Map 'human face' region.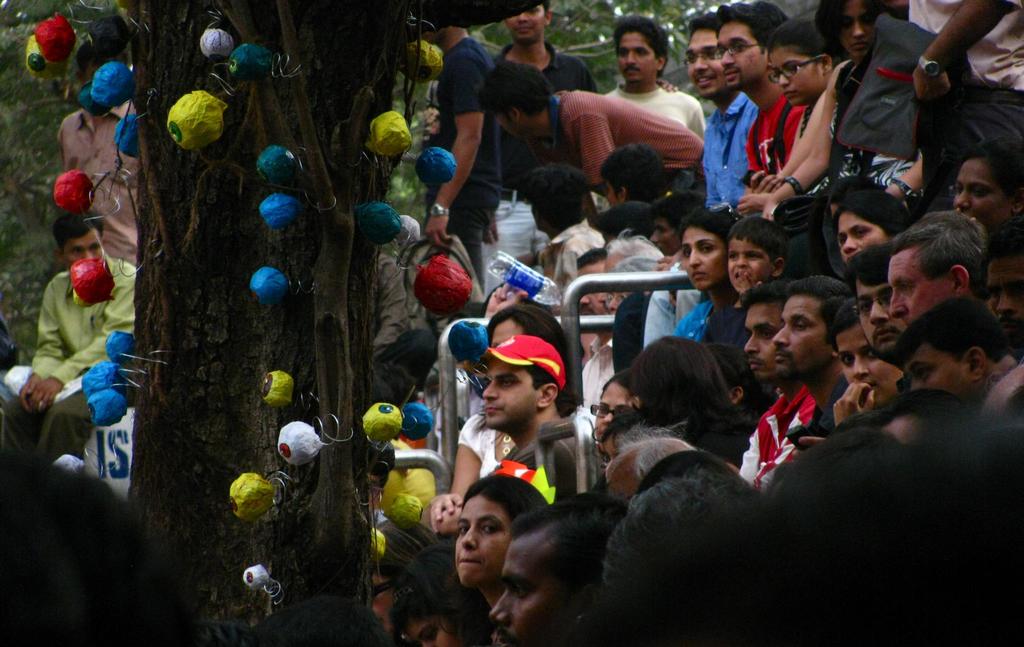
Mapped to bbox(983, 242, 1023, 347).
